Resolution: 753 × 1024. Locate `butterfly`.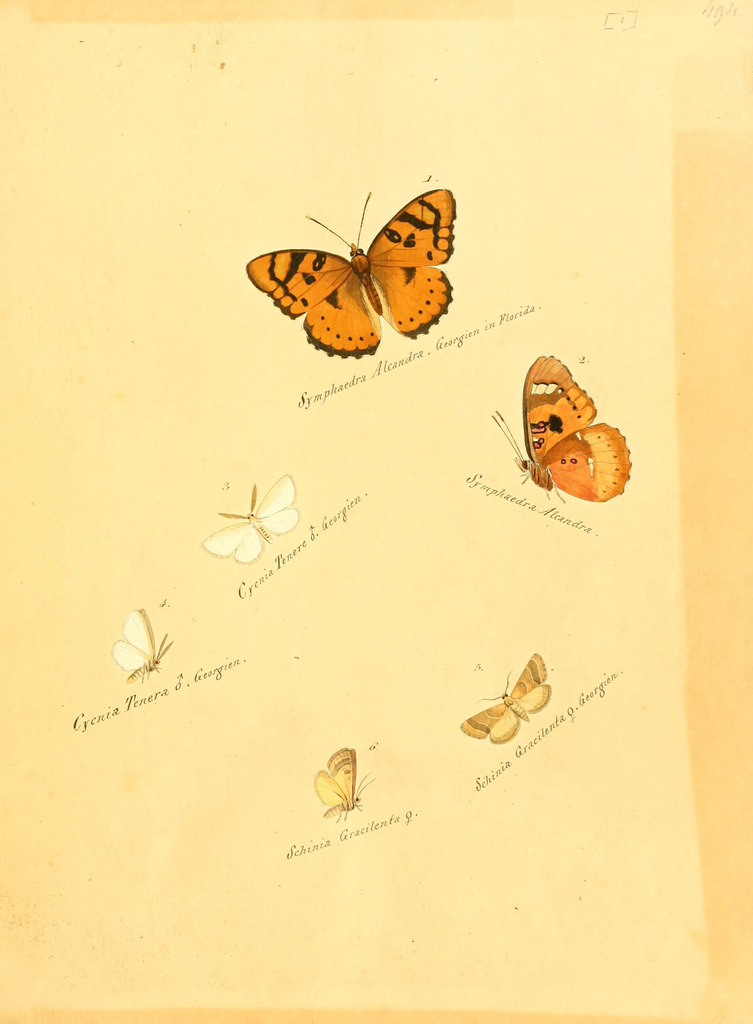
rect(463, 655, 549, 742).
